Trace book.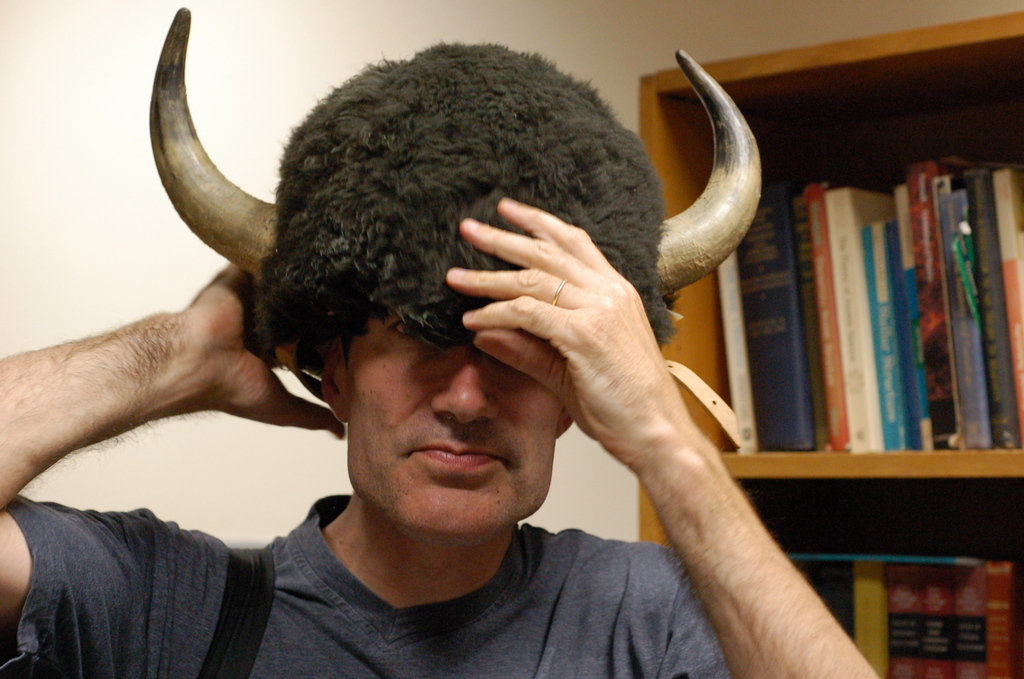
Traced to 738 181 813 445.
